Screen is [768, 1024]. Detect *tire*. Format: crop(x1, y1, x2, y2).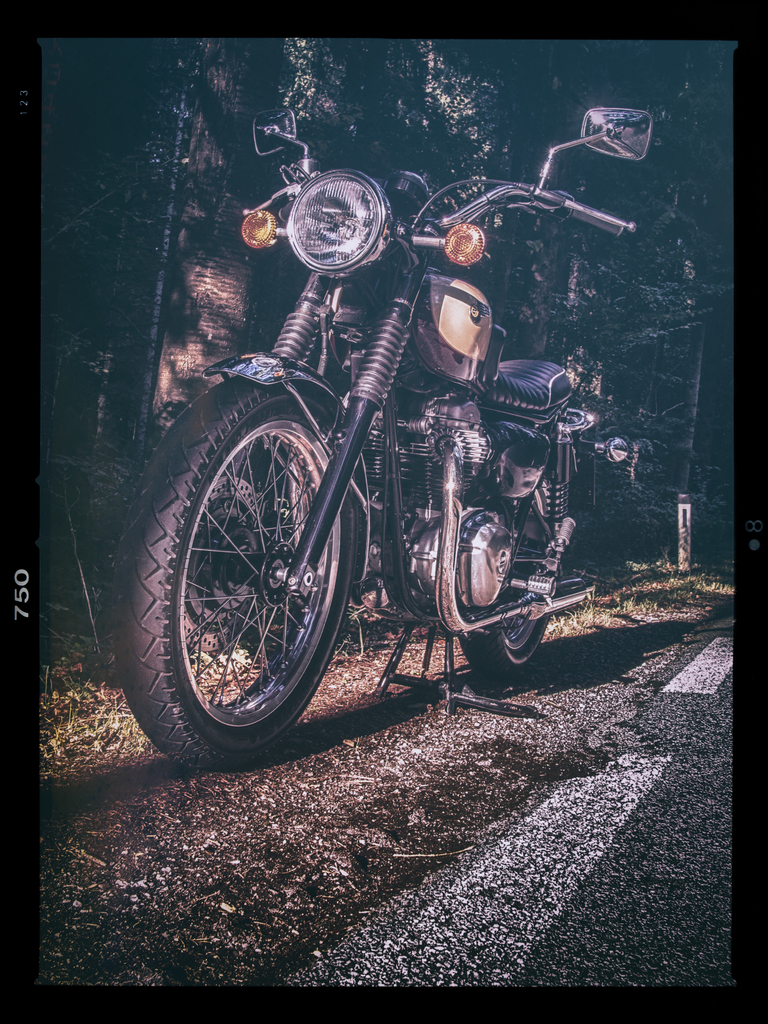
crop(122, 376, 355, 762).
